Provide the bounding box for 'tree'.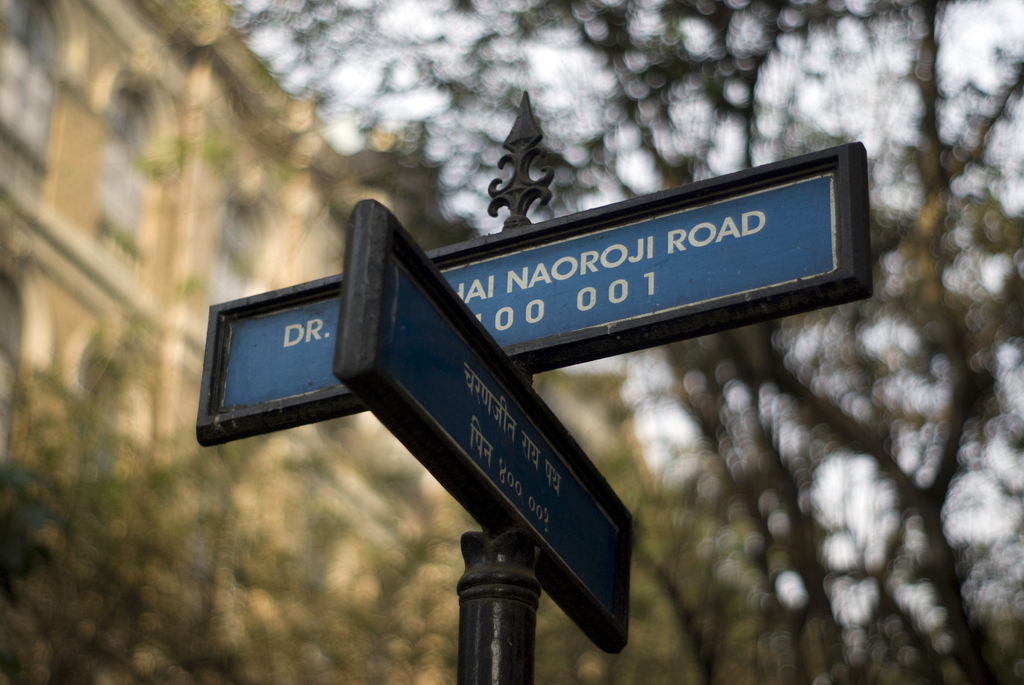
BBox(242, 0, 1023, 684).
